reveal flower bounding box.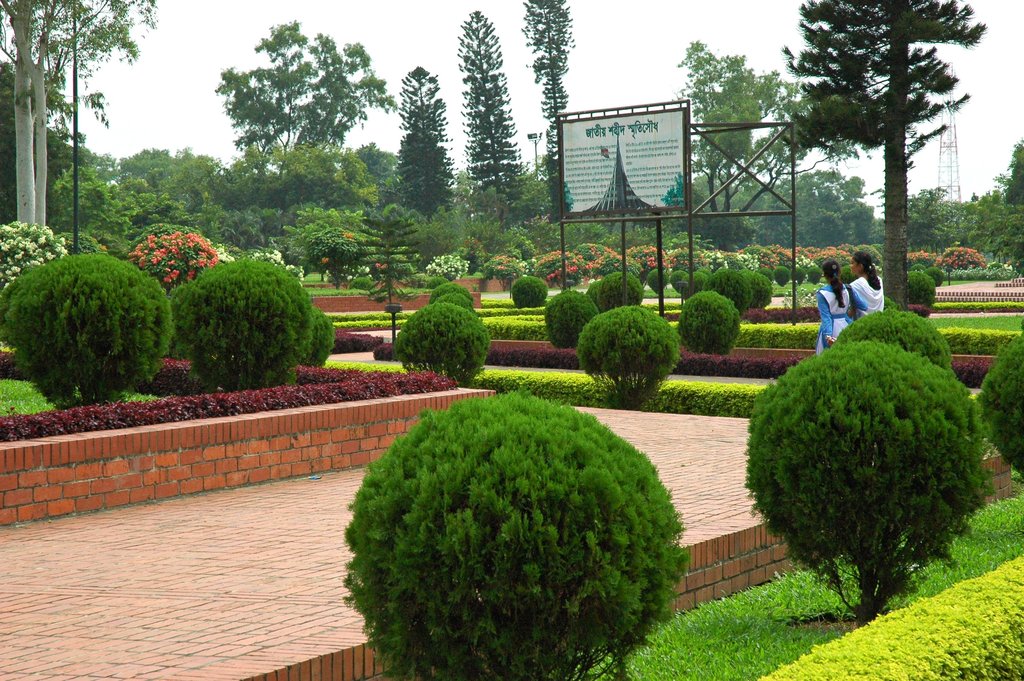
Revealed: <box>344,231,352,240</box>.
